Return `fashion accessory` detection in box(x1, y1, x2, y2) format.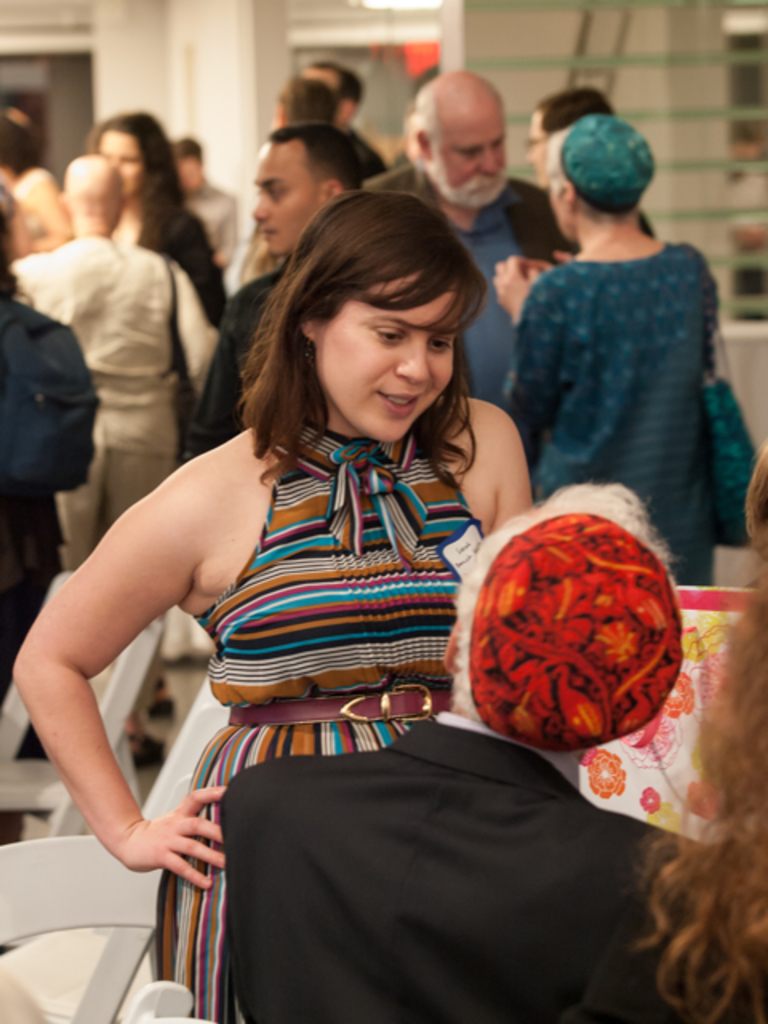
box(560, 117, 659, 211).
